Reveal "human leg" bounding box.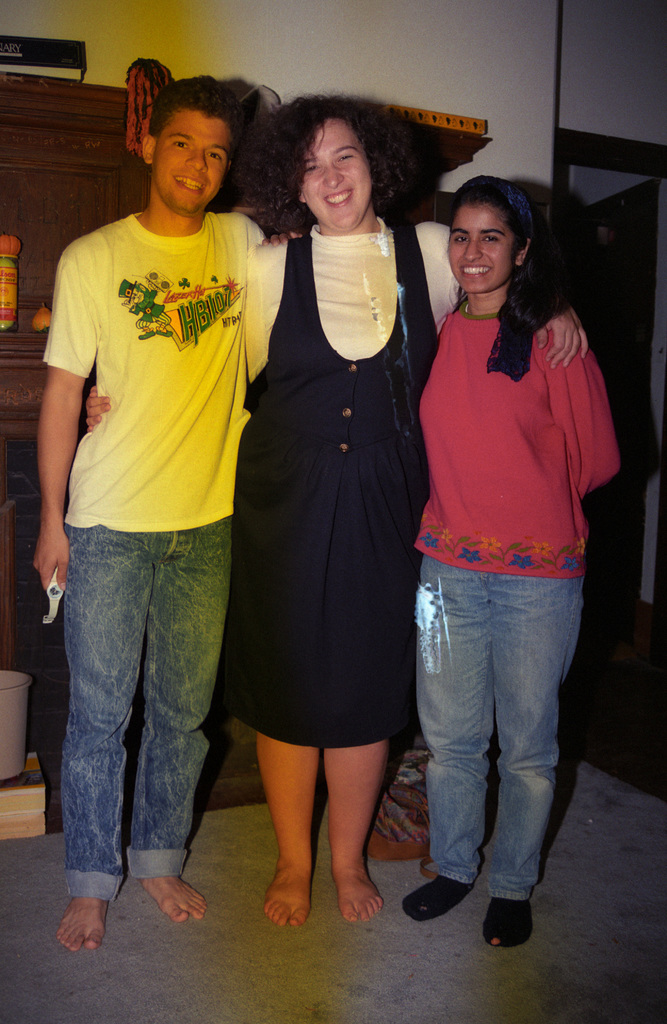
Revealed: 152 488 228 929.
